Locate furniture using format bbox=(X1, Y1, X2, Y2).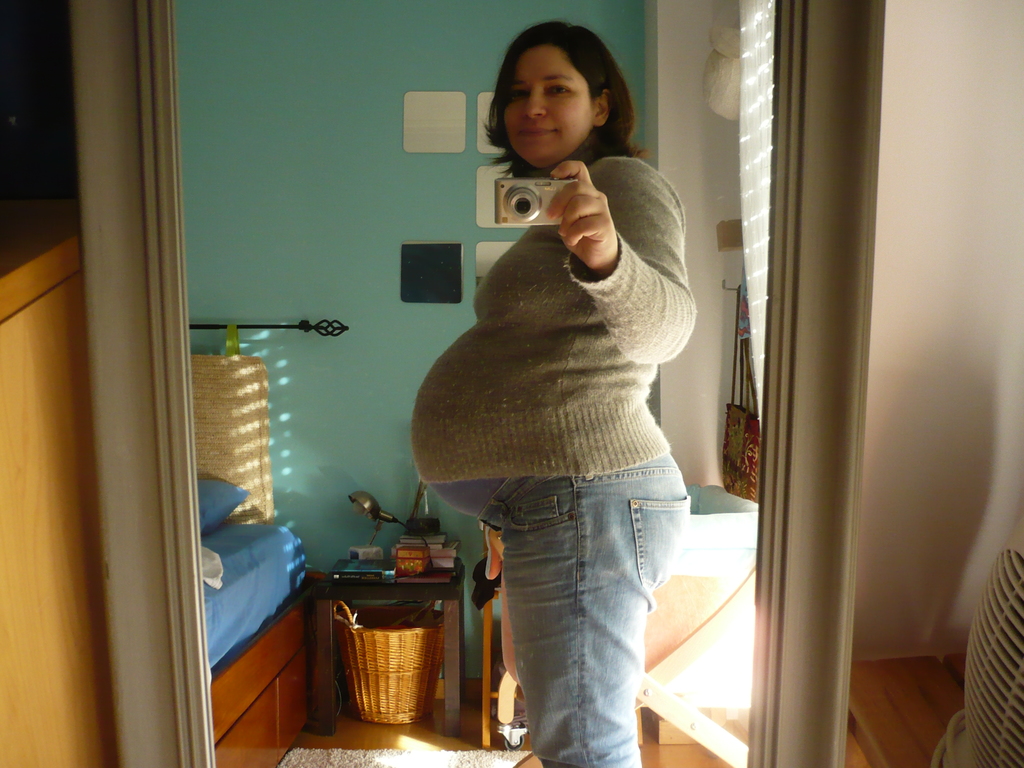
bbox=(307, 548, 470, 745).
